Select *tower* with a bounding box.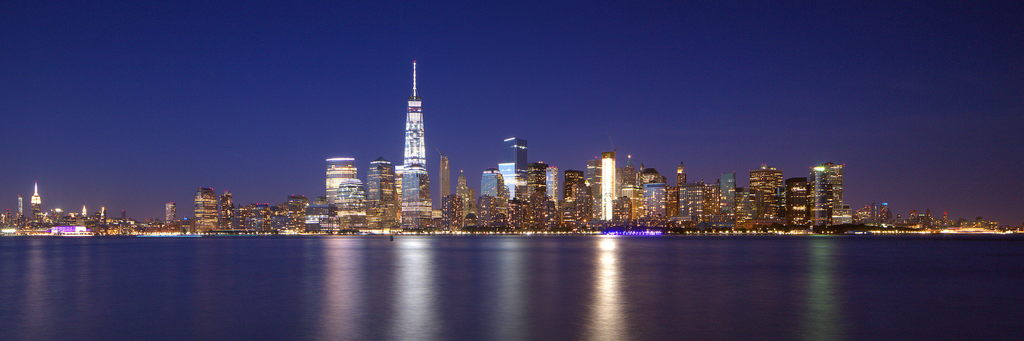
bbox=(813, 167, 848, 236).
